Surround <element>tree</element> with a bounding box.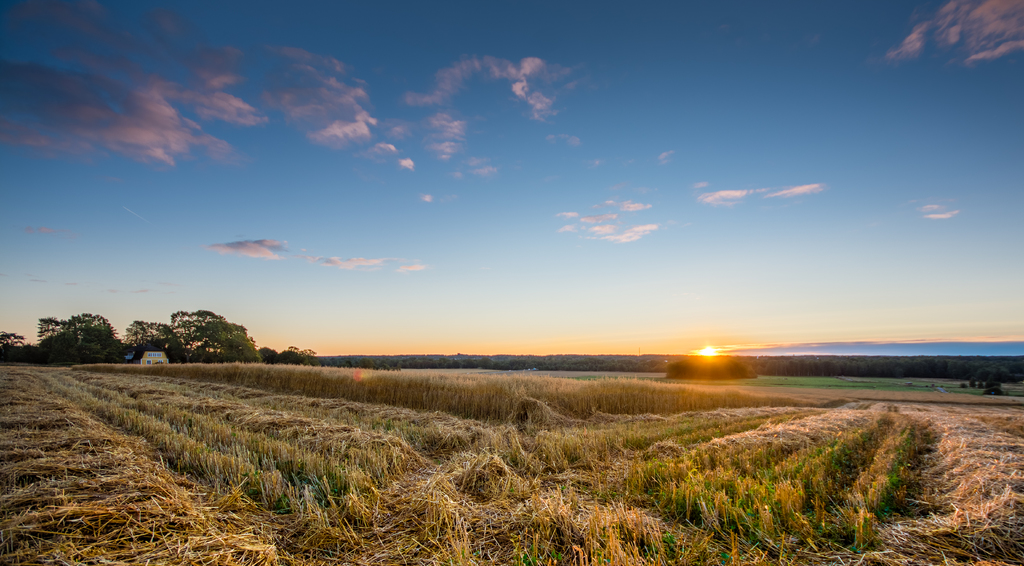
[96,303,259,365].
